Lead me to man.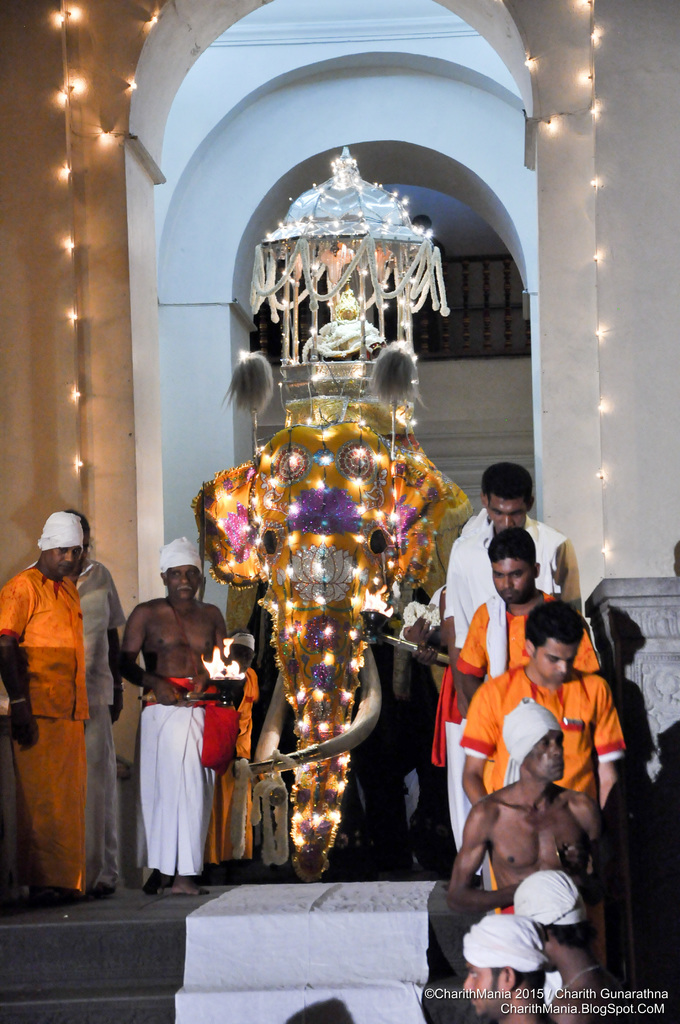
Lead to crop(115, 538, 234, 895).
